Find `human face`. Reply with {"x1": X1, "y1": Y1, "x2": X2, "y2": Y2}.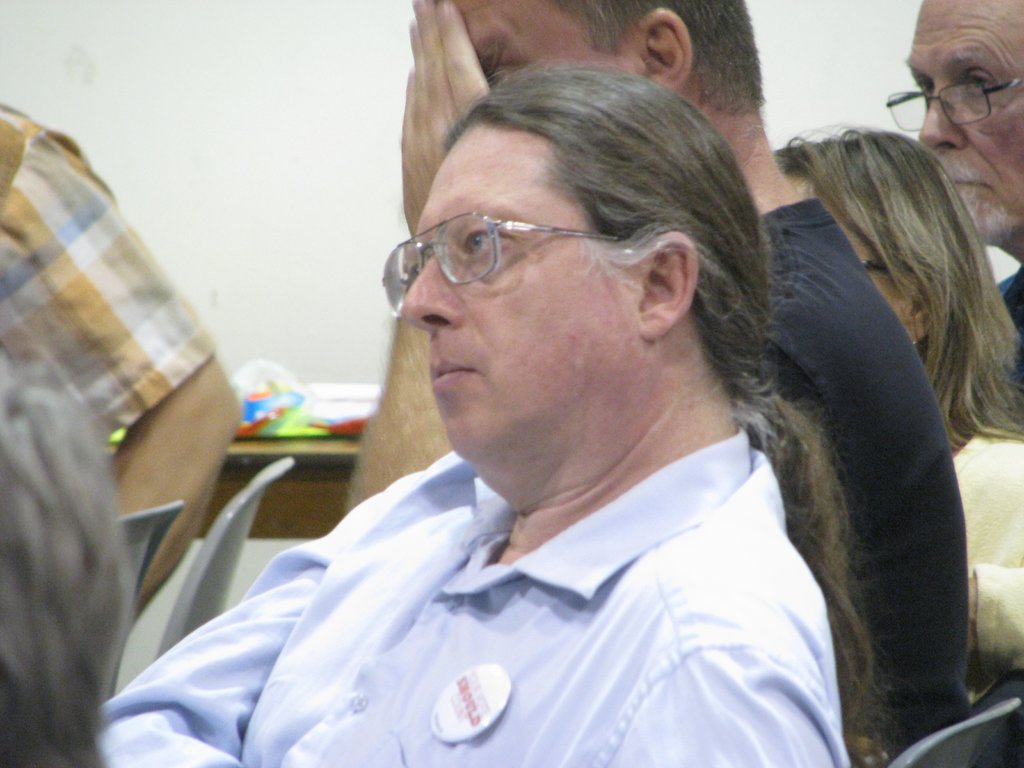
{"x1": 457, "y1": 0, "x2": 643, "y2": 82}.
